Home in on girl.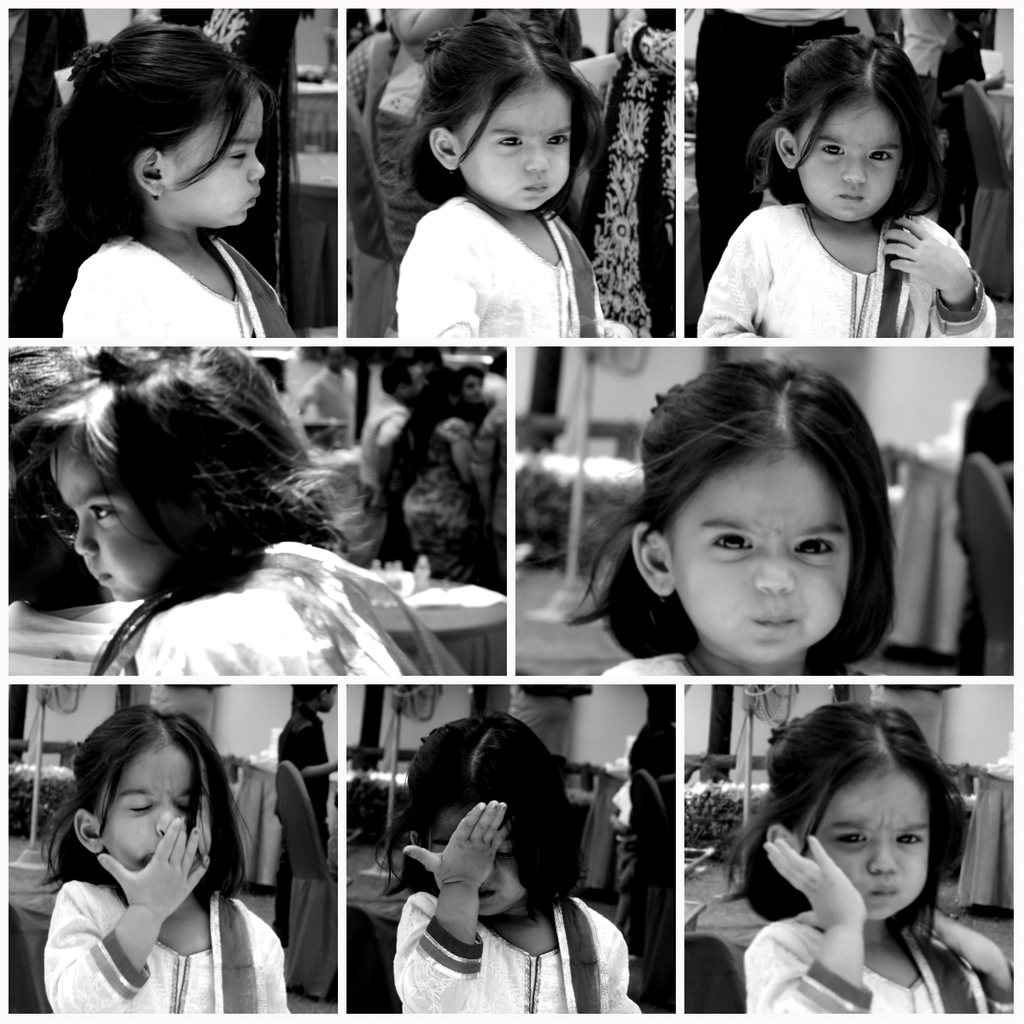
Homed in at 554,355,898,676.
